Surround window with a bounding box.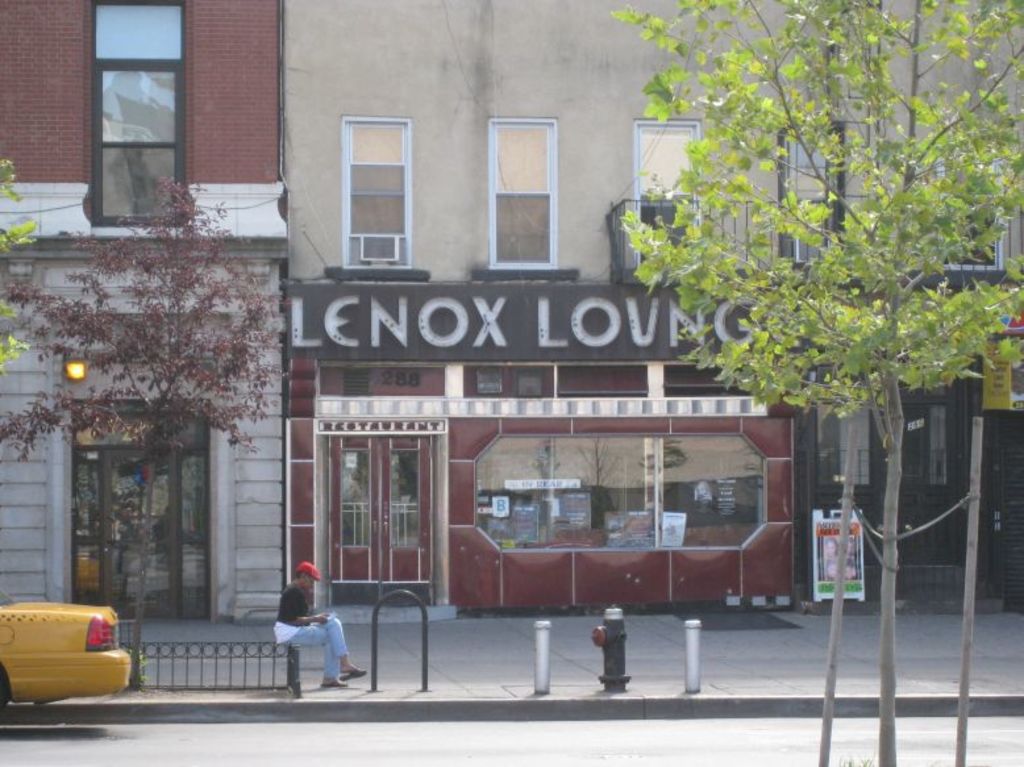
(x1=632, y1=118, x2=707, y2=268).
